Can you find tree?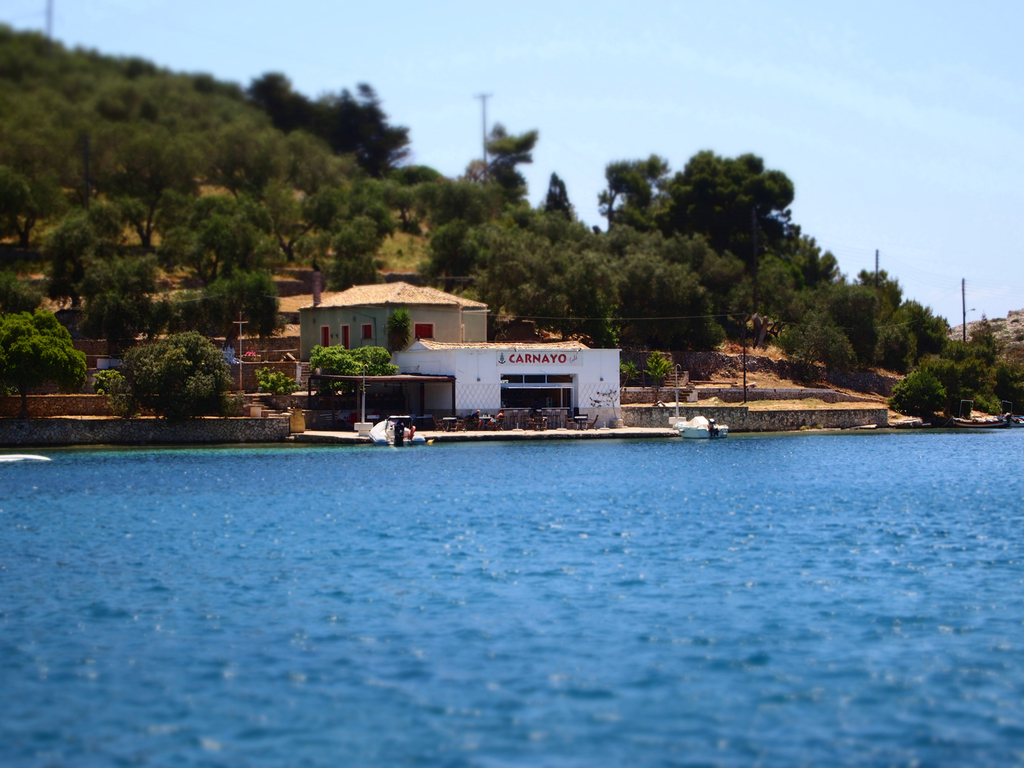
Yes, bounding box: x1=123 y1=321 x2=232 y2=424.
